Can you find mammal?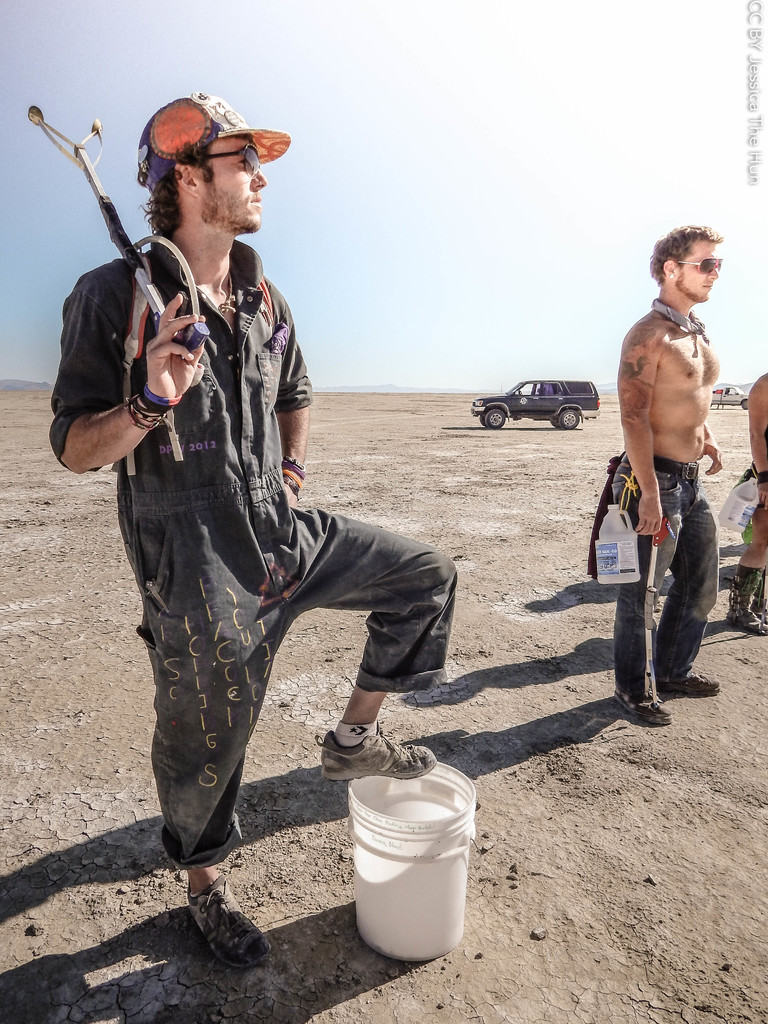
Yes, bounding box: (616,223,723,724).
